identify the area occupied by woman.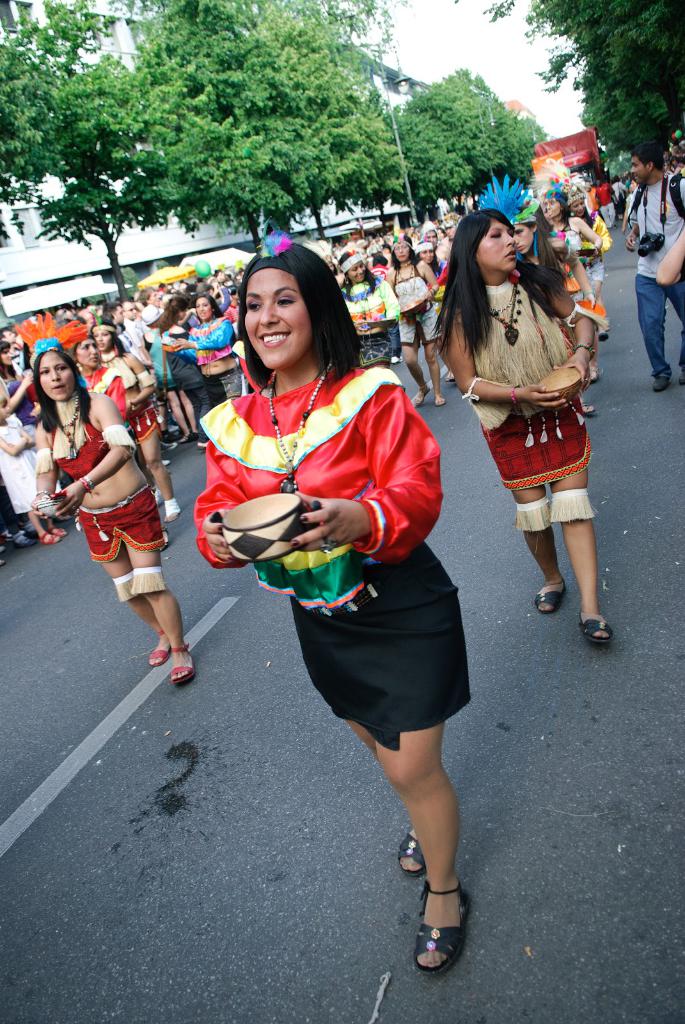
Area: [508,202,592,429].
